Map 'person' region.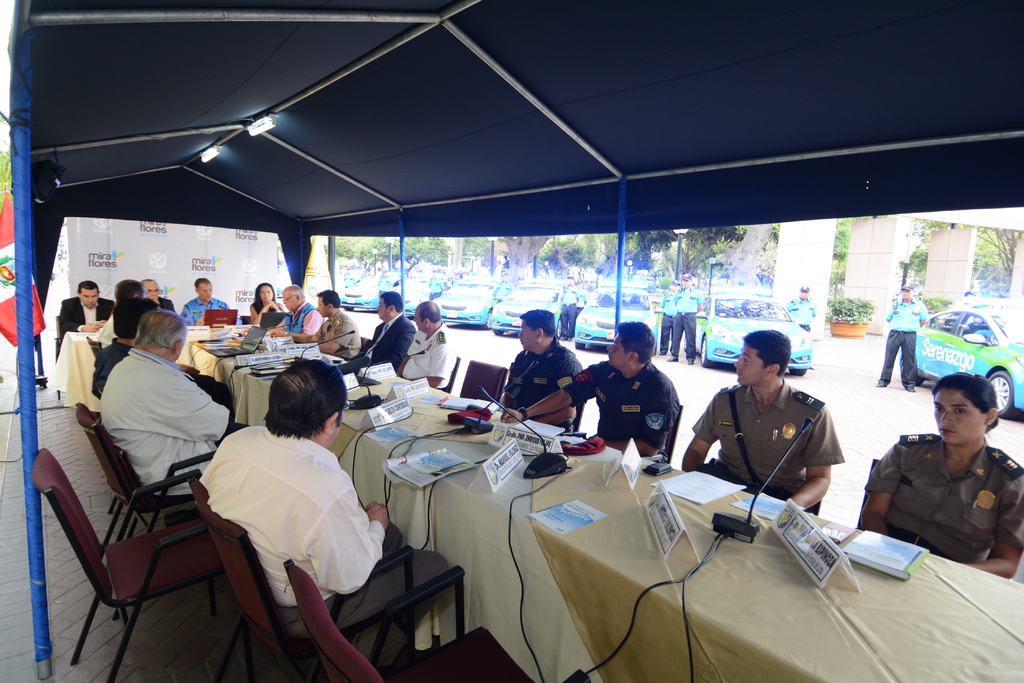
Mapped to pyautogui.locateOnScreen(56, 275, 119, 347).
